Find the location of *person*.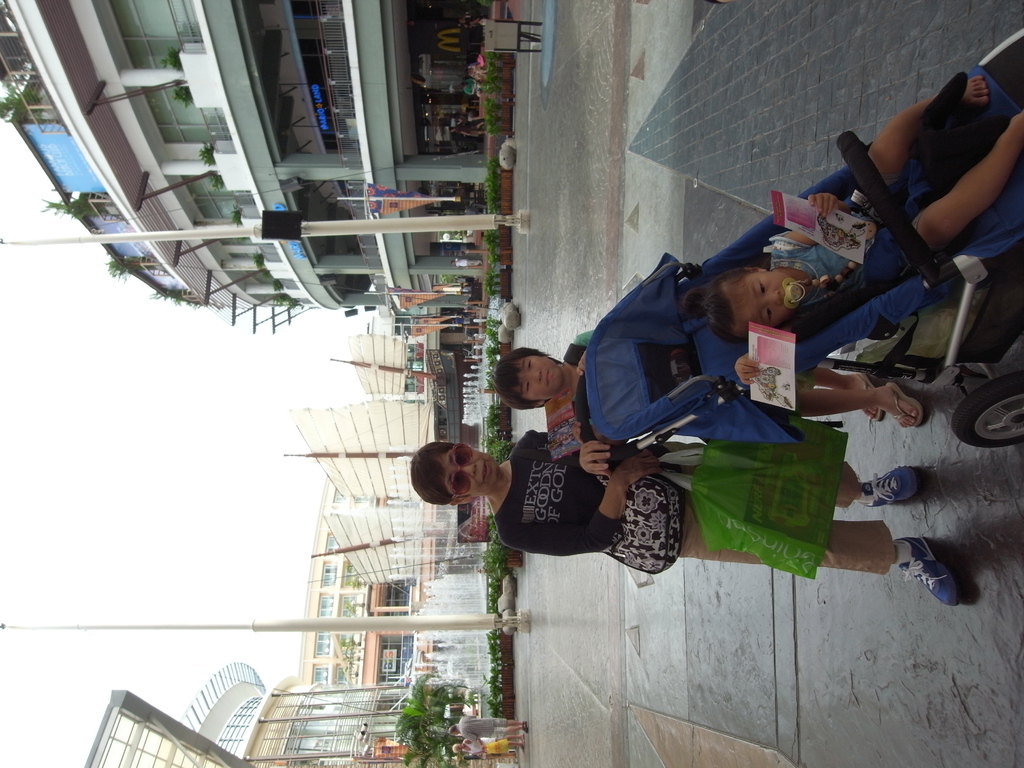
Location: box=[489, 322, 924, 447].
